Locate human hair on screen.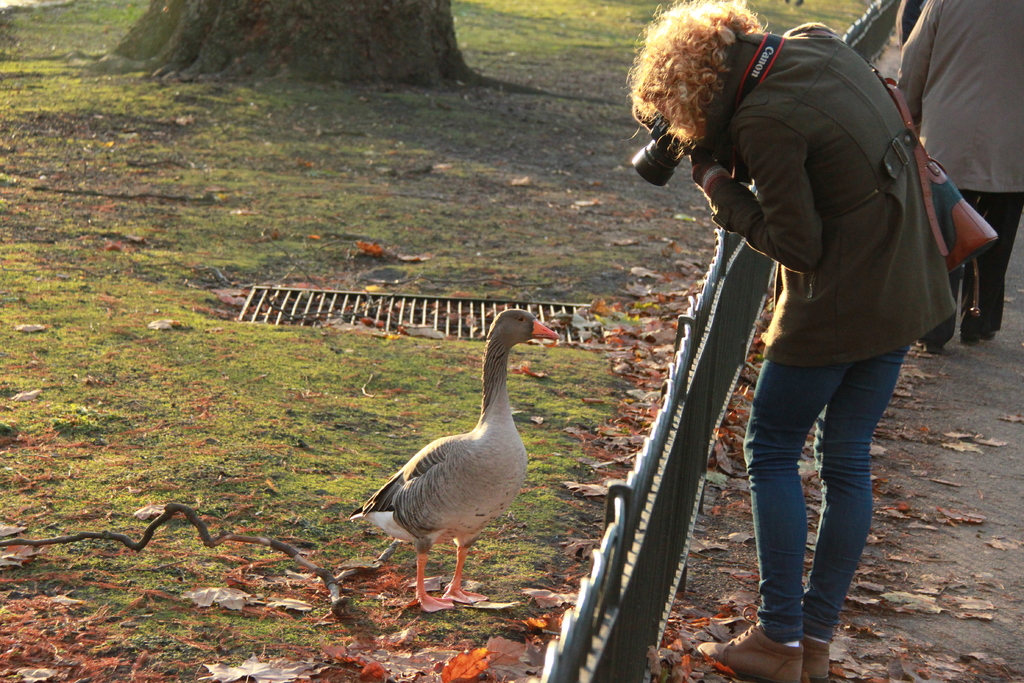
On screen at [643,0,783,174].
